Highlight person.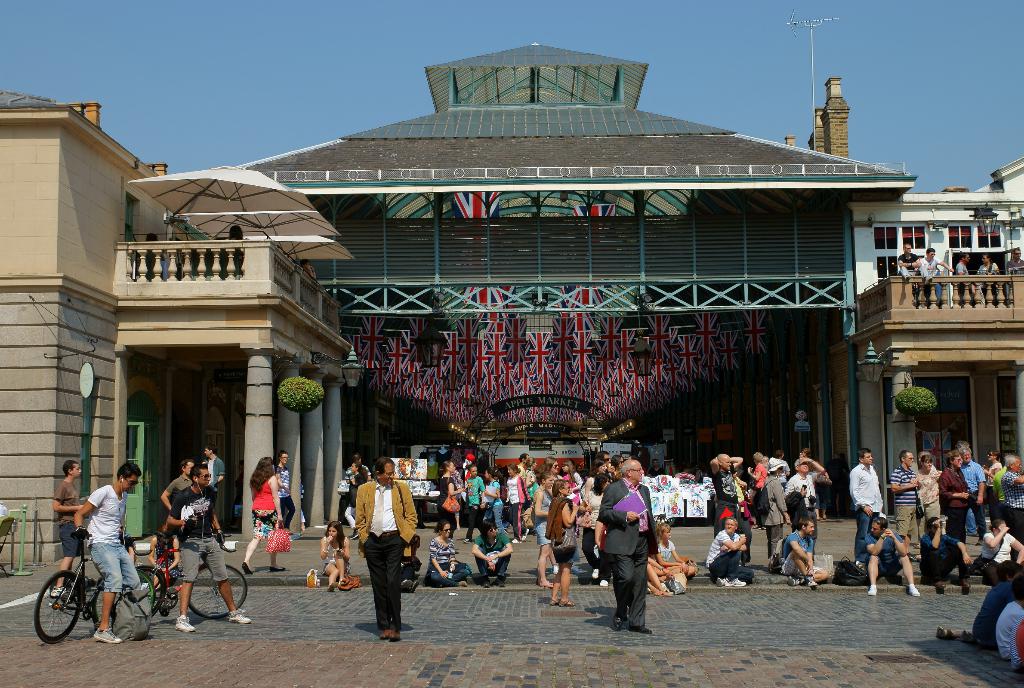
Highlighted region: l=188, t=440, r=229, b=537.
